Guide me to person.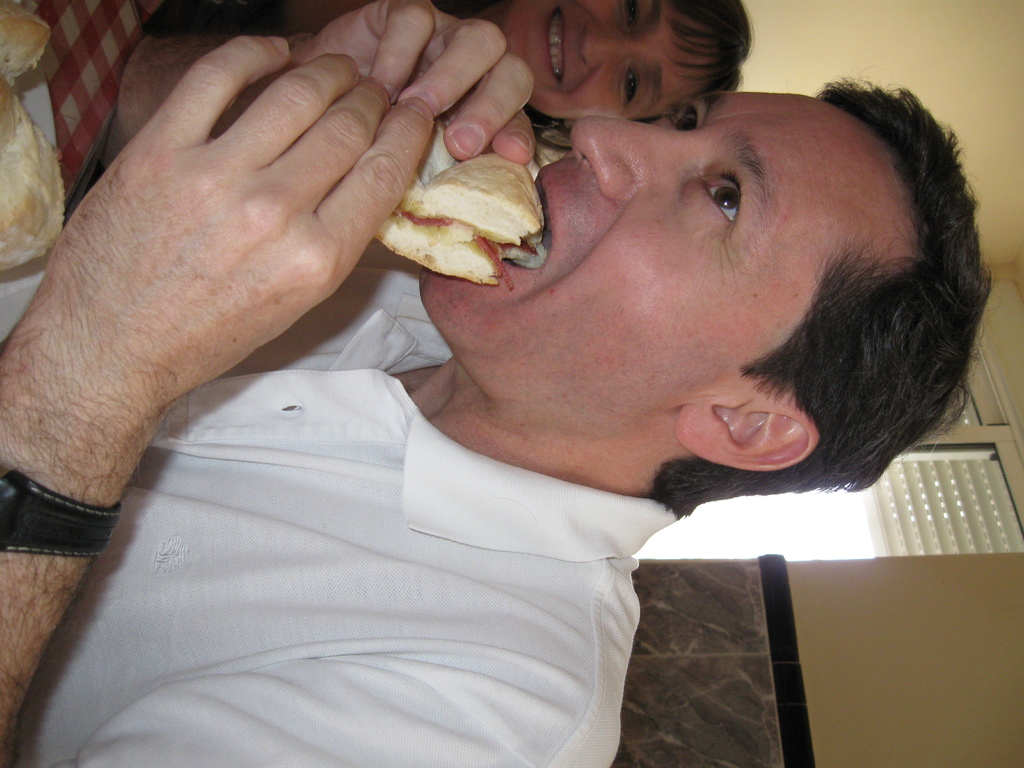
Guidance: region(148, 0, 758, 166).
